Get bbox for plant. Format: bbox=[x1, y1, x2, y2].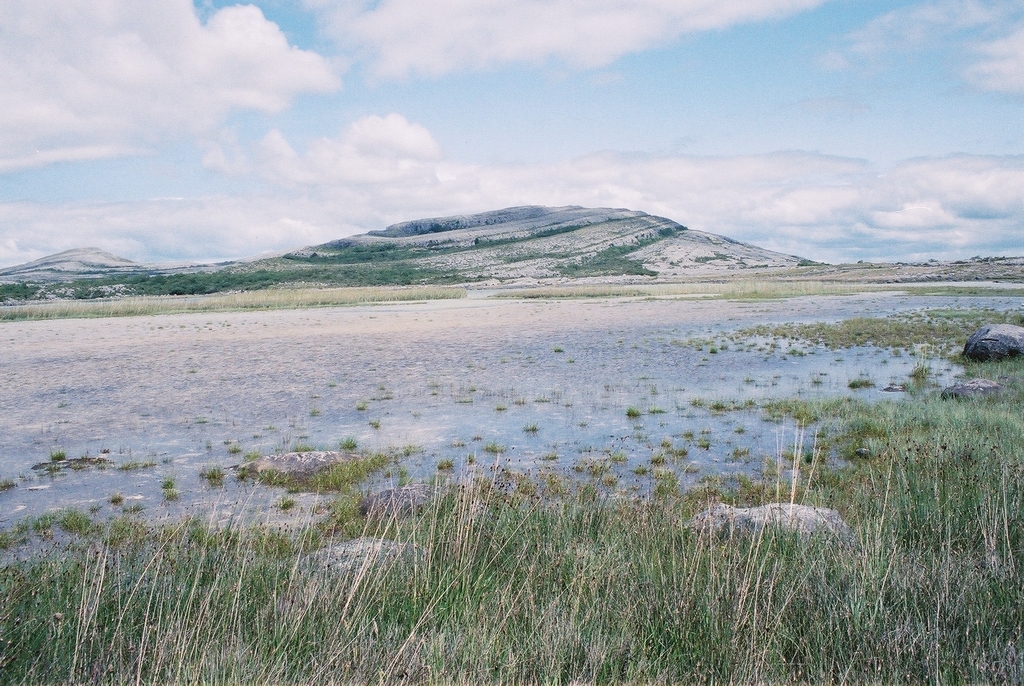
bbox=[391, 462, 406, 486].
